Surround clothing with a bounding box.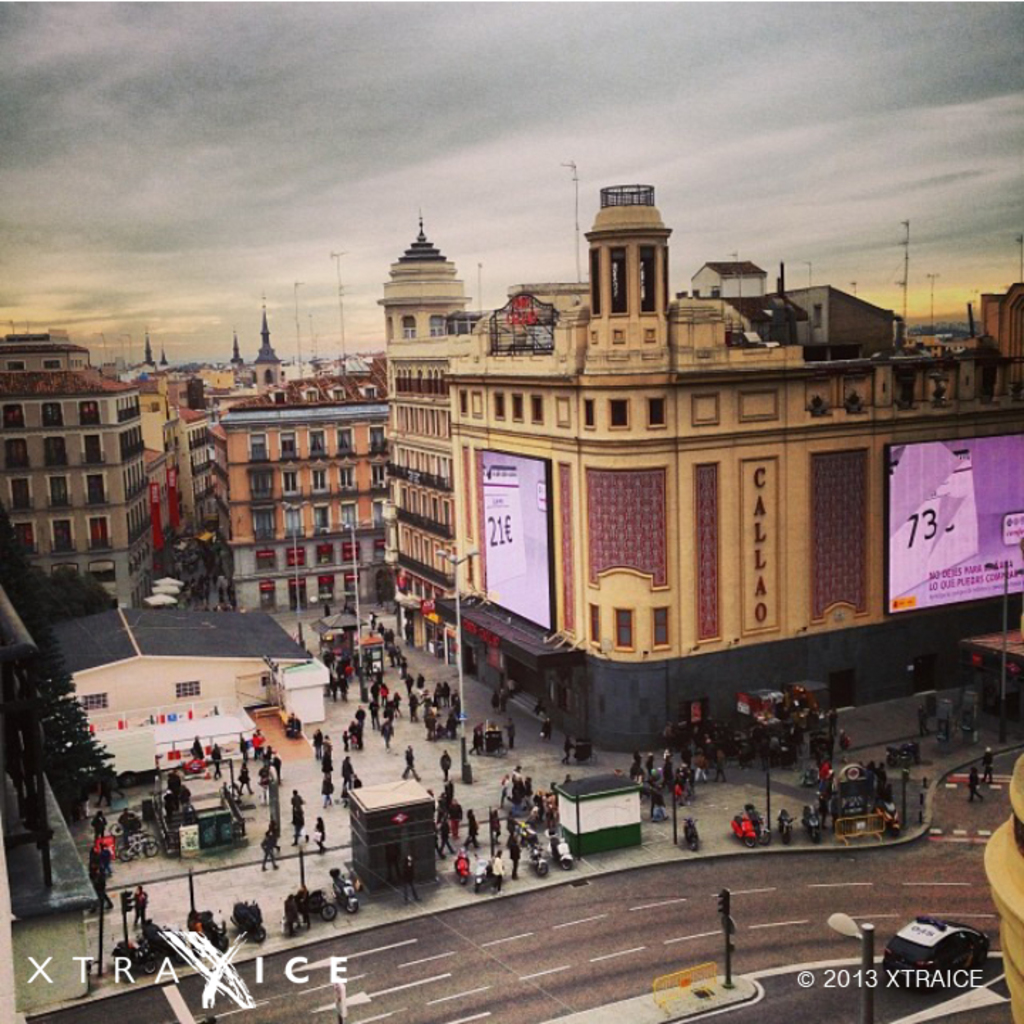
l=262, t=836, r=277, b=868.
